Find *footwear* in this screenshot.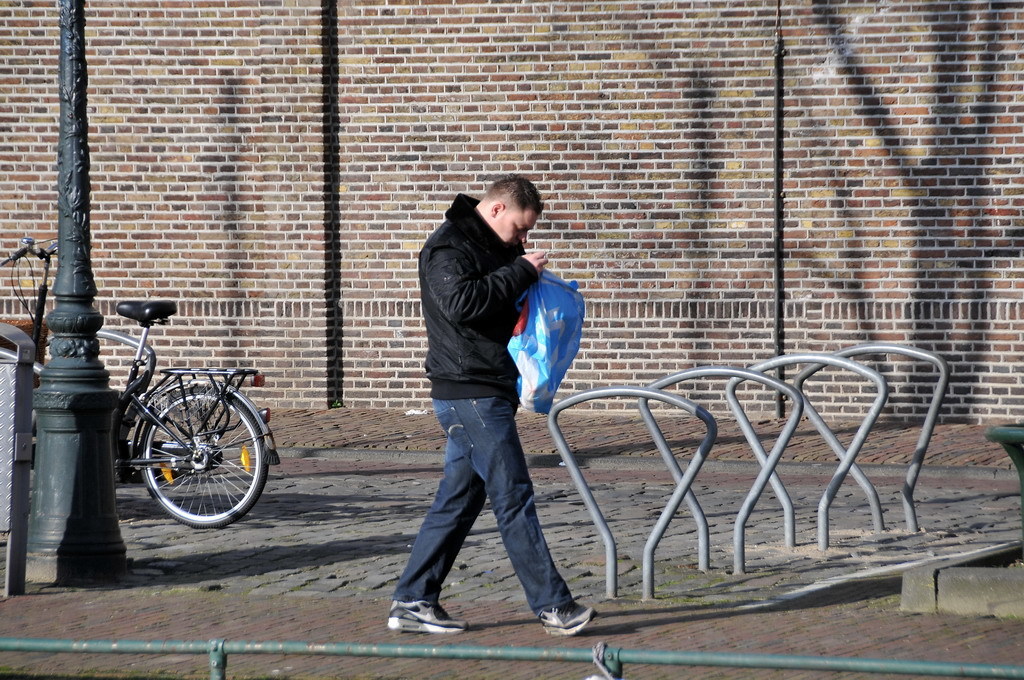
The bounding box for *footwear* is box=[536, 601, 600, 638].
